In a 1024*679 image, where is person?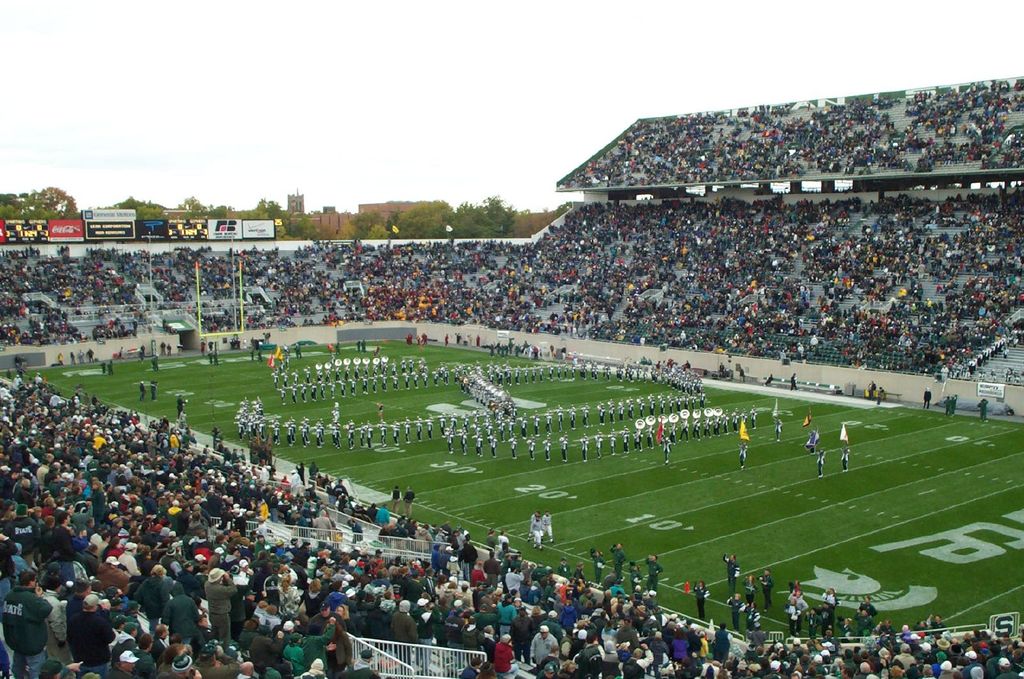
bbox(176, 396, 188, 417).
